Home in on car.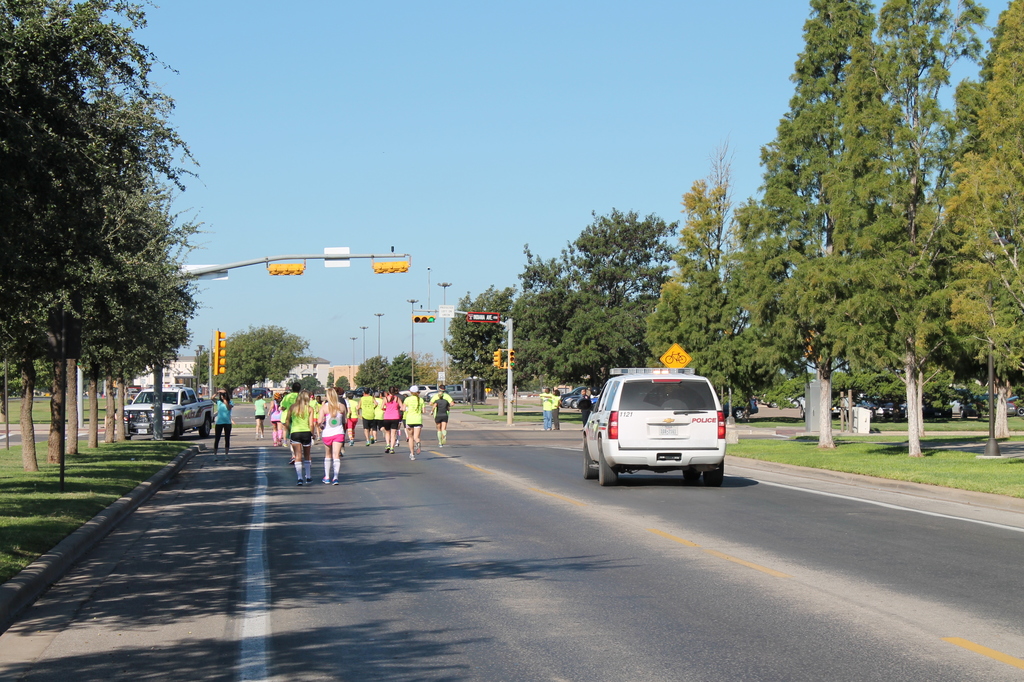
Homed in at box=[583, 373, 730, 488].
